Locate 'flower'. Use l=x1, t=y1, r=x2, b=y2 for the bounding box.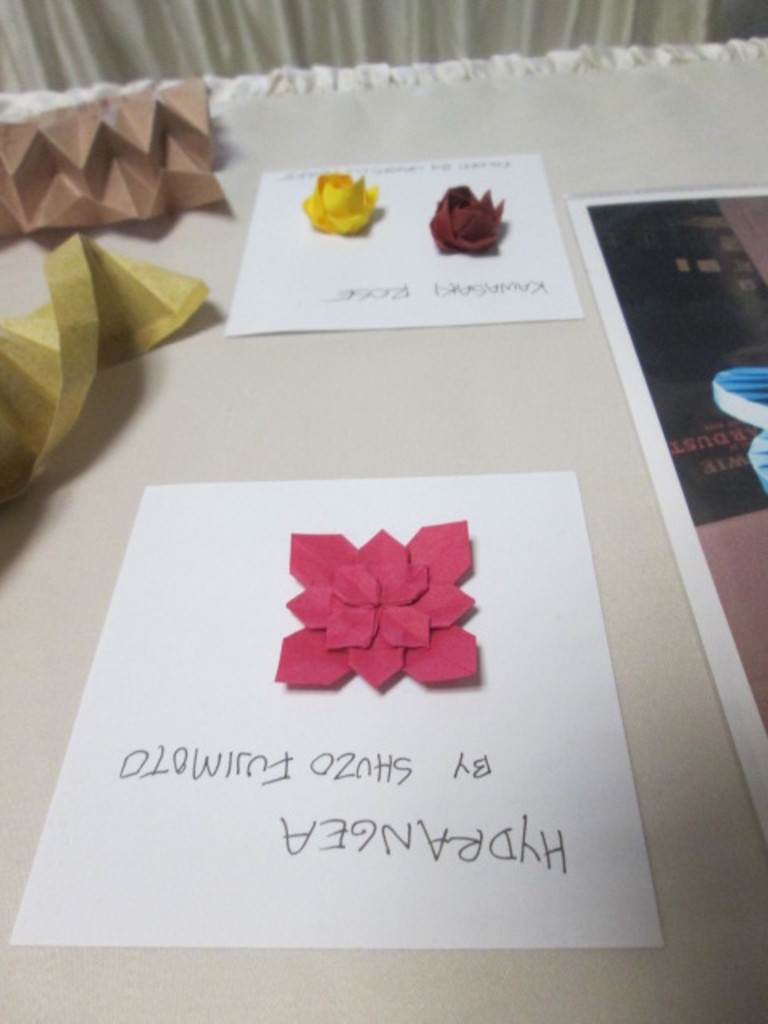
l=298, t=173, r=381, b=237.
